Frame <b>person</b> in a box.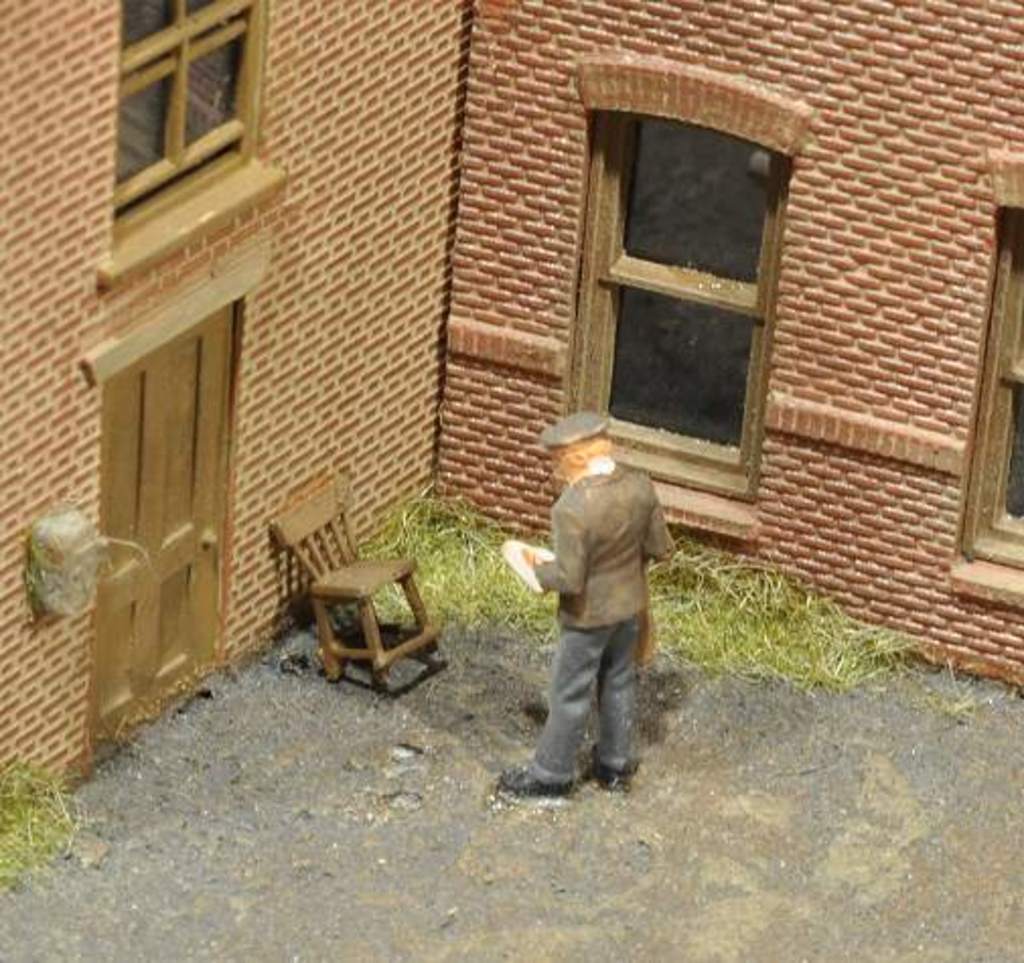
509,395,679,803.
